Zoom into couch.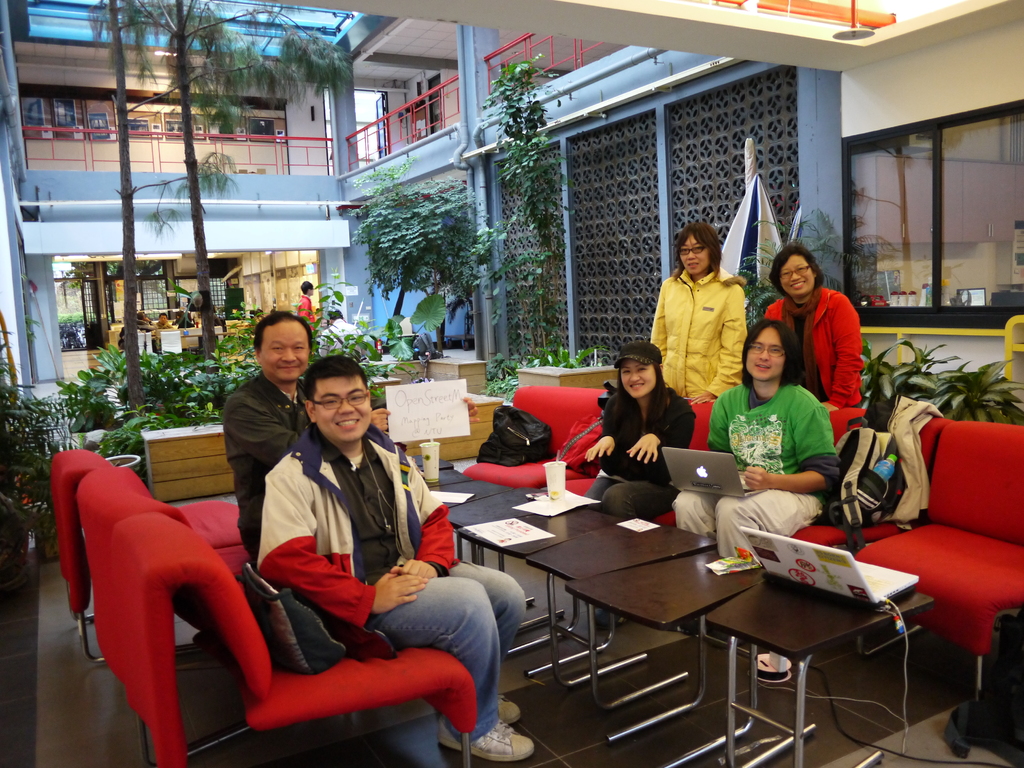
Zoom target: bbox=(459, 386, 1021, 693).
